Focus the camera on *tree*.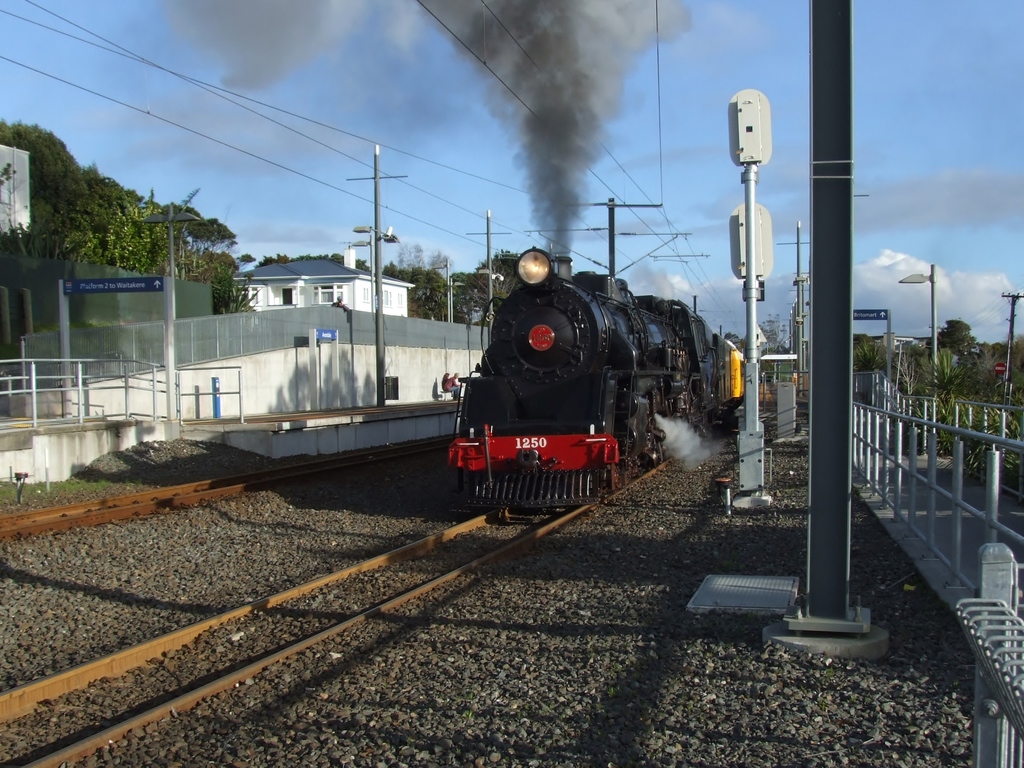
Focus region: bbox(432, 250, 449, 290).
